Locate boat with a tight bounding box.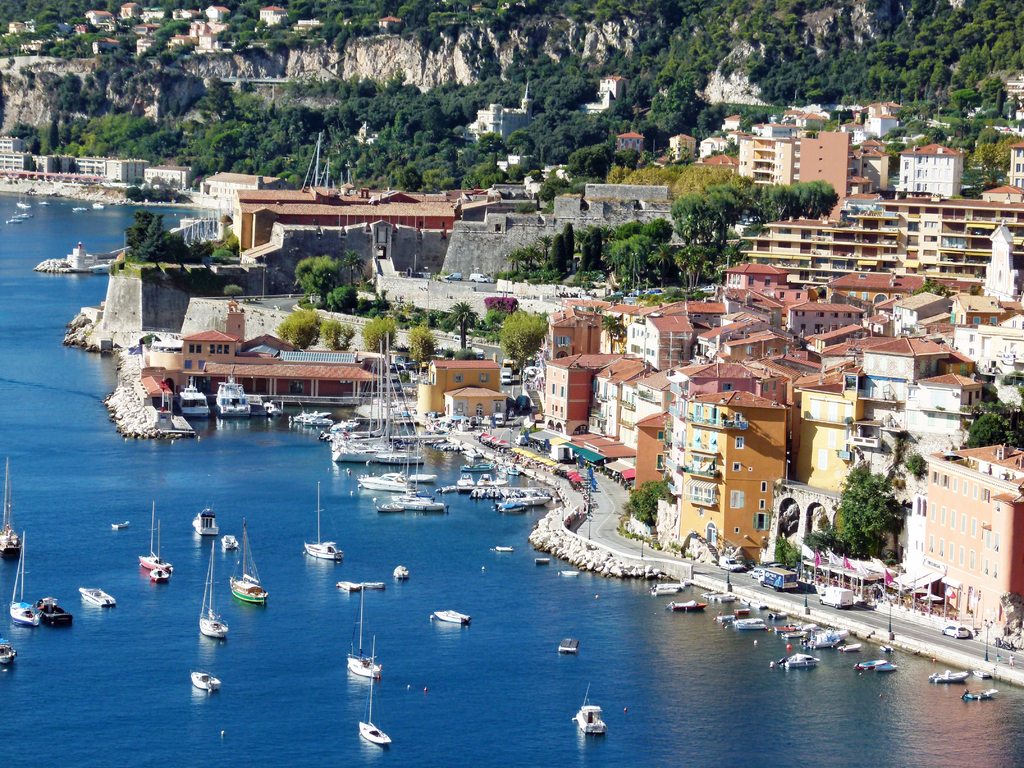
box=[214, 373, 253, 415].
